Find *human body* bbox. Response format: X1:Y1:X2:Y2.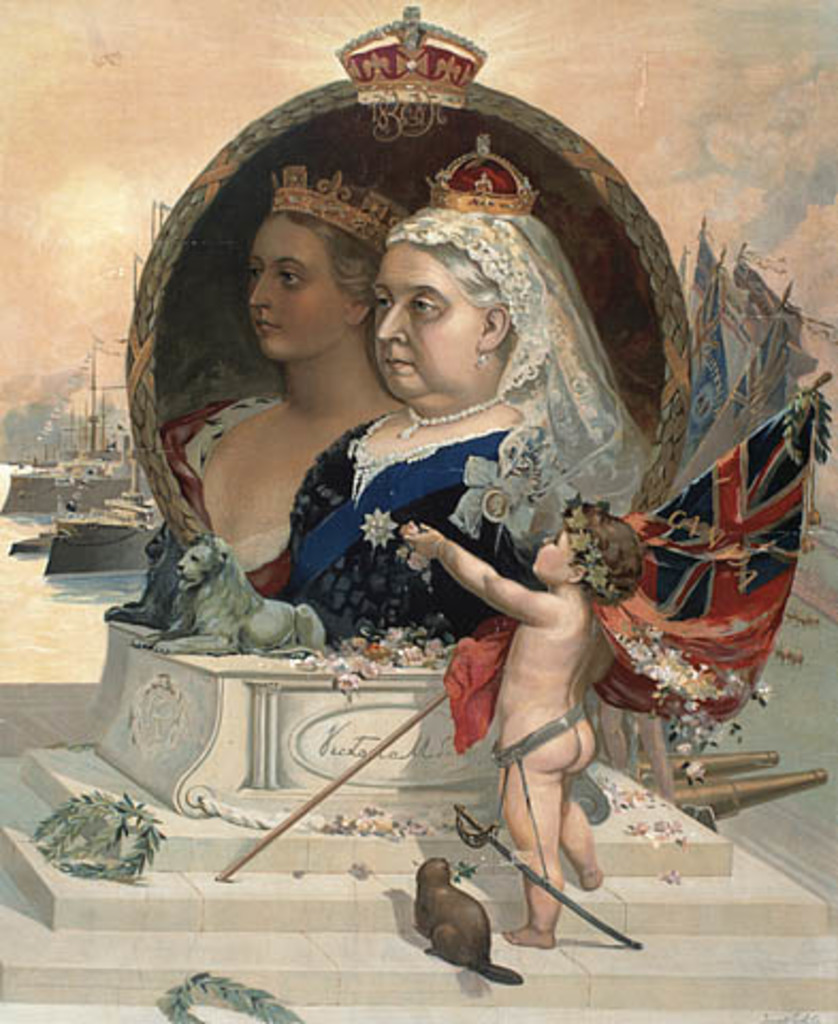
149:156:409:591.
